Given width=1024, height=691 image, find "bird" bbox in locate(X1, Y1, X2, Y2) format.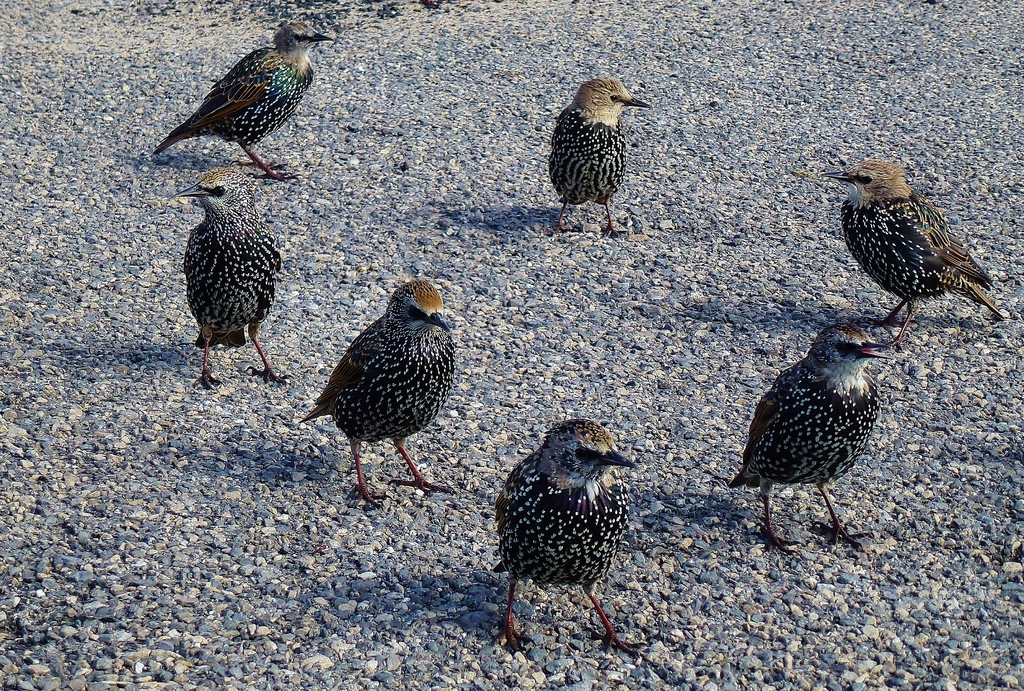
locate(714, 313, 905, 560).
